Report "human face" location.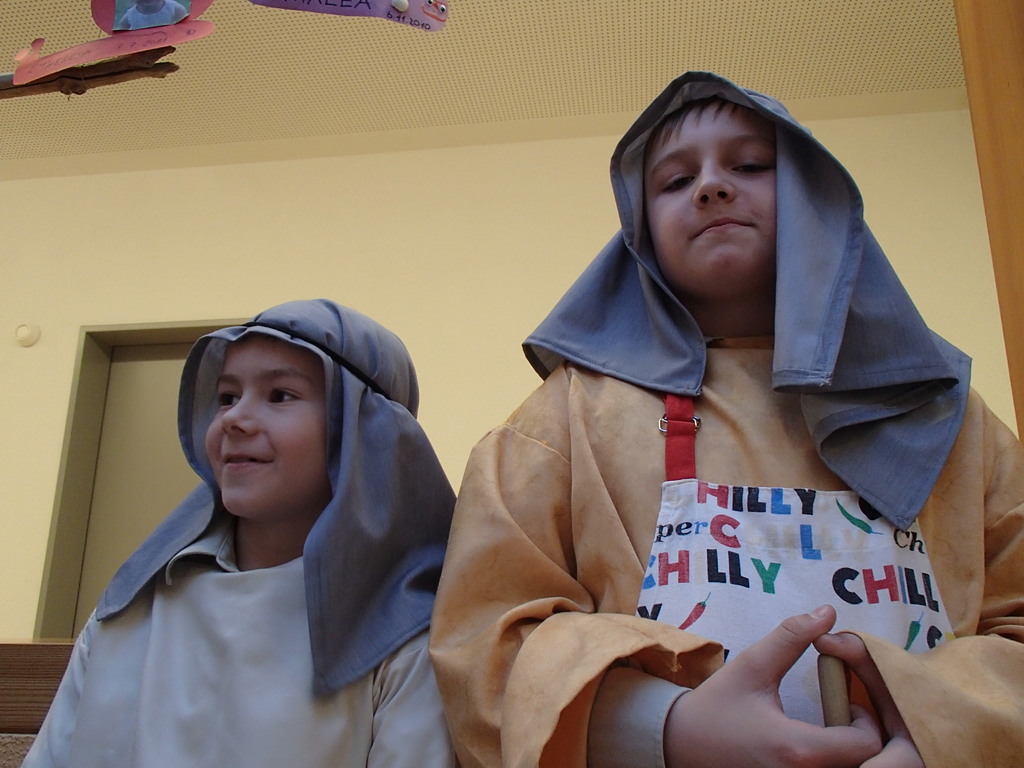
Report: crop(644, 95, 781, 289).
